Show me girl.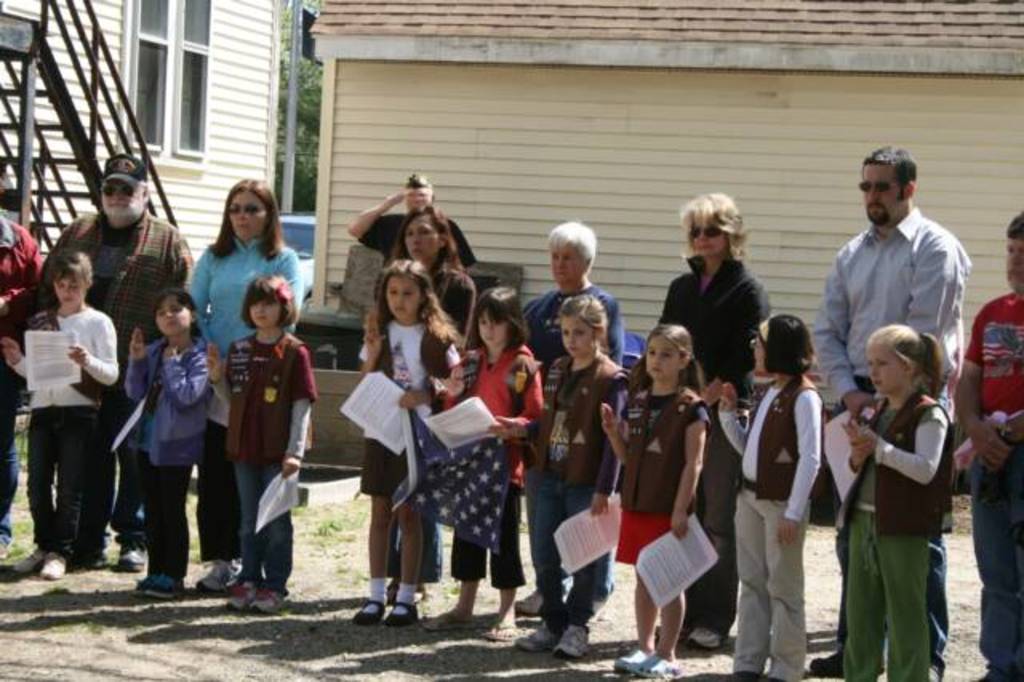
girl is here: <bbox>349, 258, 464, 628</bbox>.
